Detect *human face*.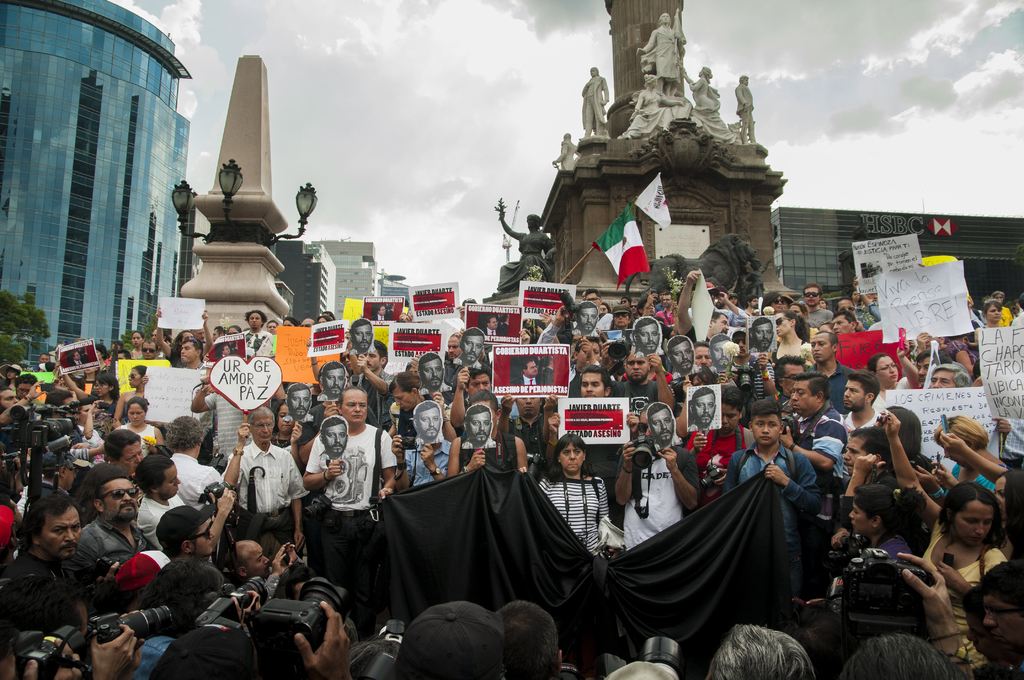
Detected at {"left": 986, "top": 304, "right": 1000, "bottom": 323}.
